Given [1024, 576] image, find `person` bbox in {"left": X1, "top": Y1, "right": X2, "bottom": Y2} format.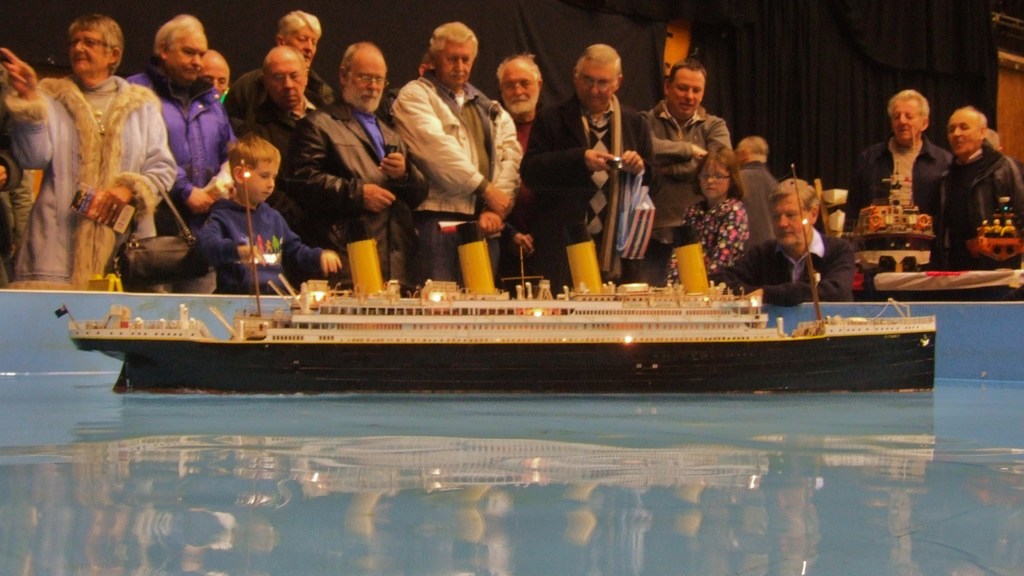
{"left": 0, "top": 7, "right": 179, "bottom": 300}.
